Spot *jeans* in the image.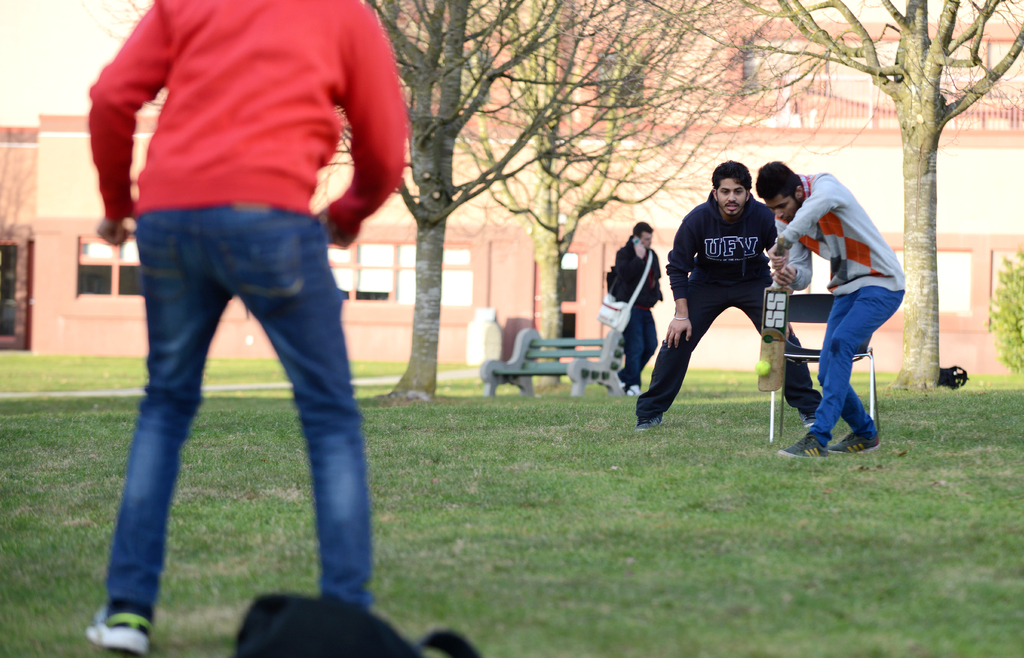
*jeans* found at 106/203/373/620.
